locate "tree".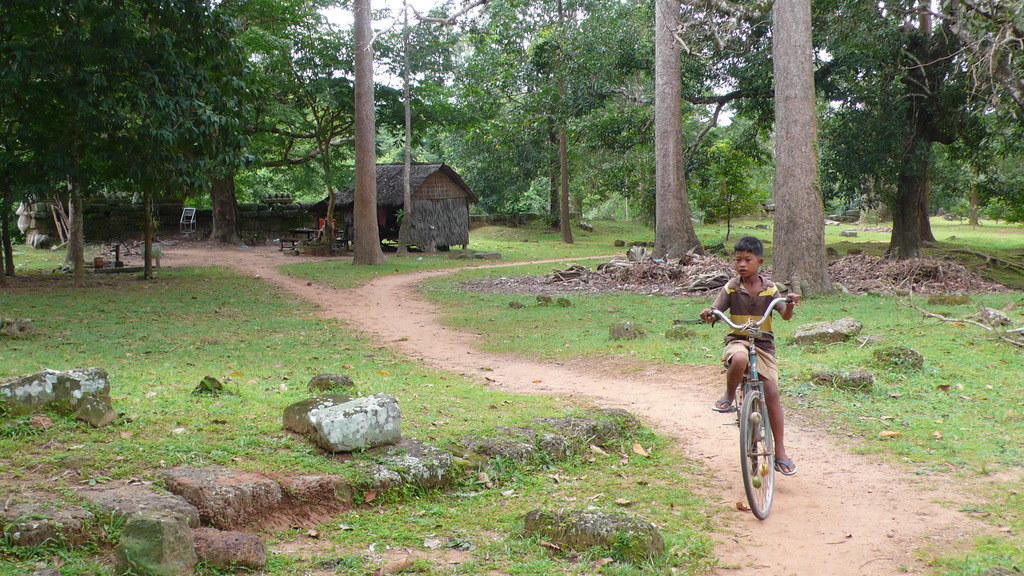
Bounding box: 379:0:526:228.
